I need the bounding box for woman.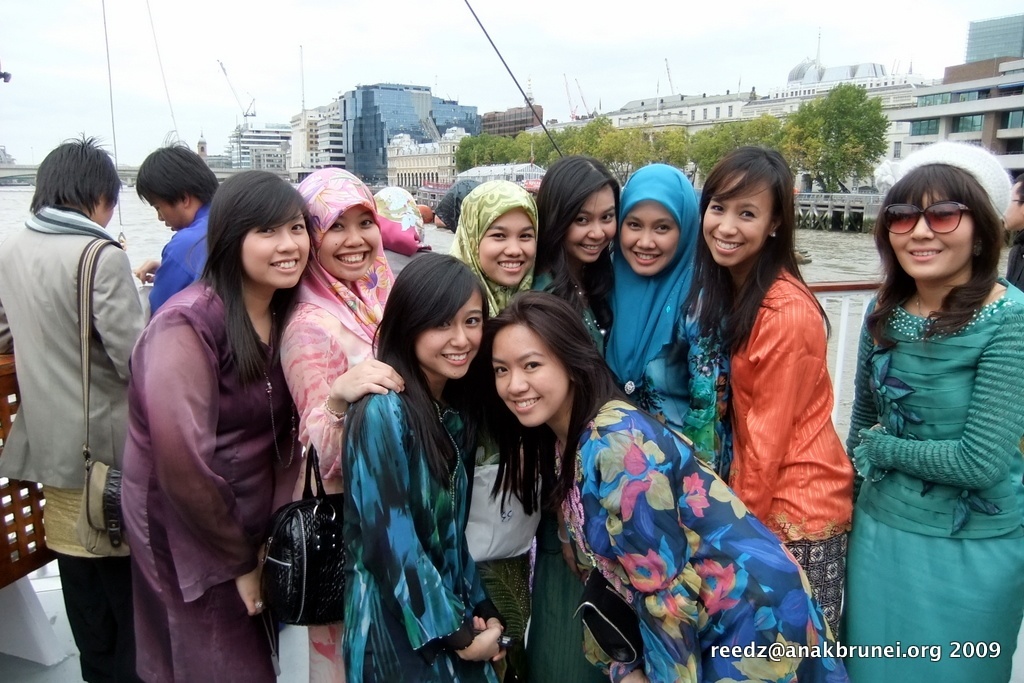
Here it is: rect(534, 137, 626, 370).
